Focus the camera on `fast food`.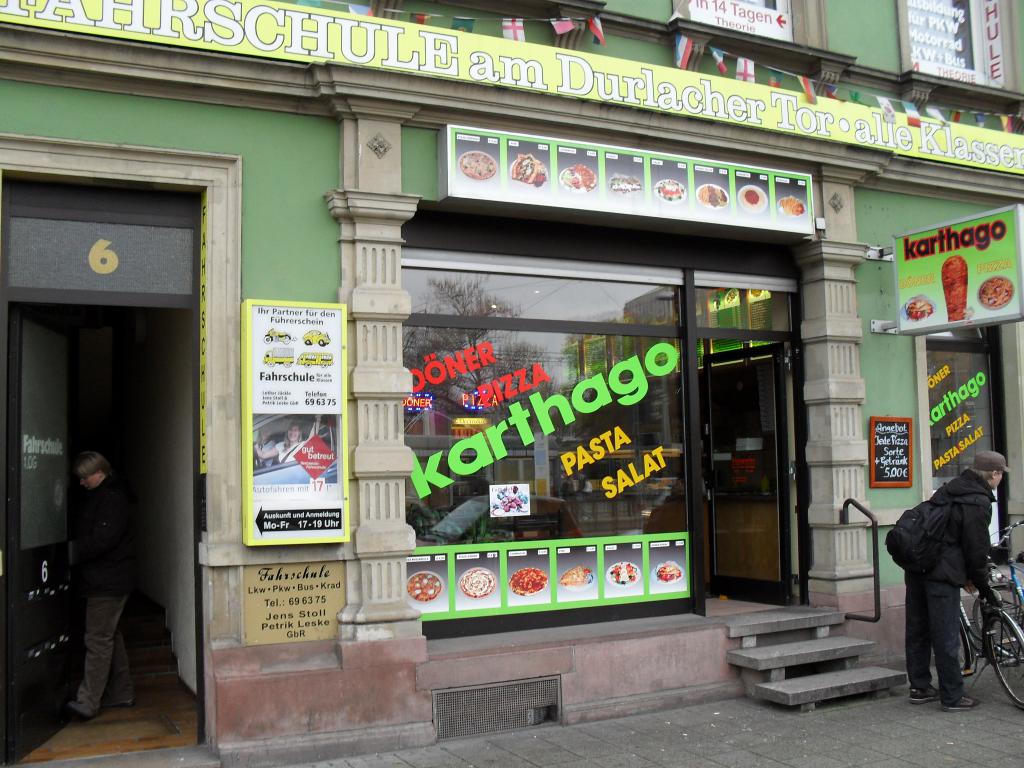
Focus region: (655, 563, 683, 579).
